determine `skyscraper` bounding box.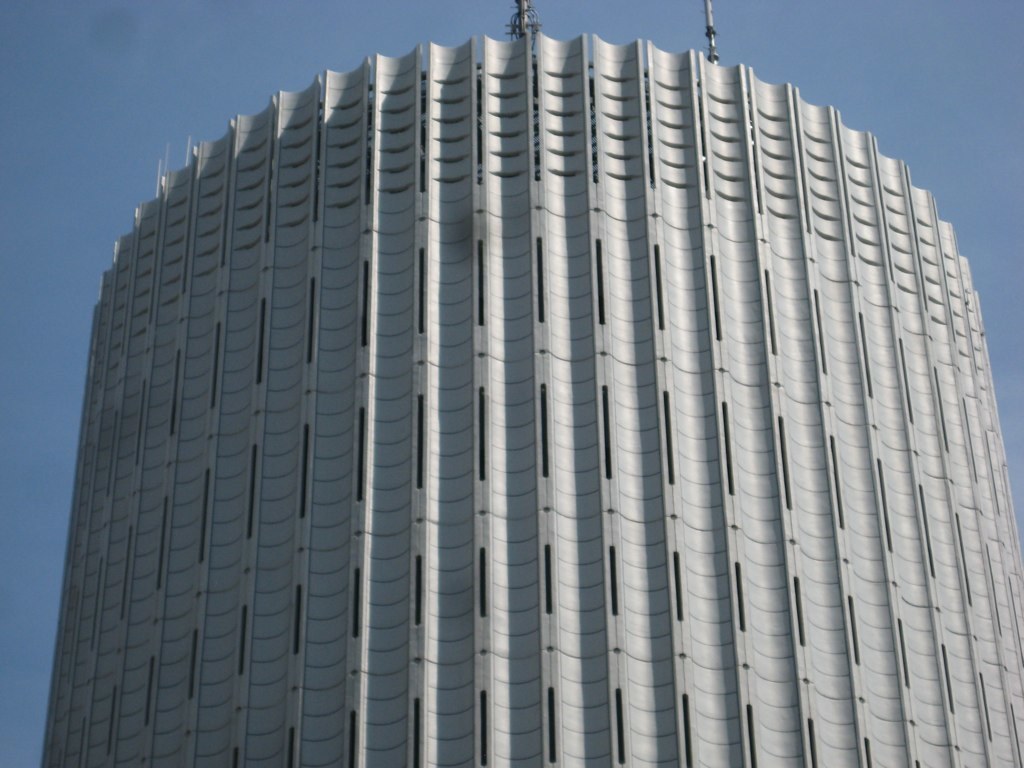
Determined: rect(45, 13, 1023, 767).
